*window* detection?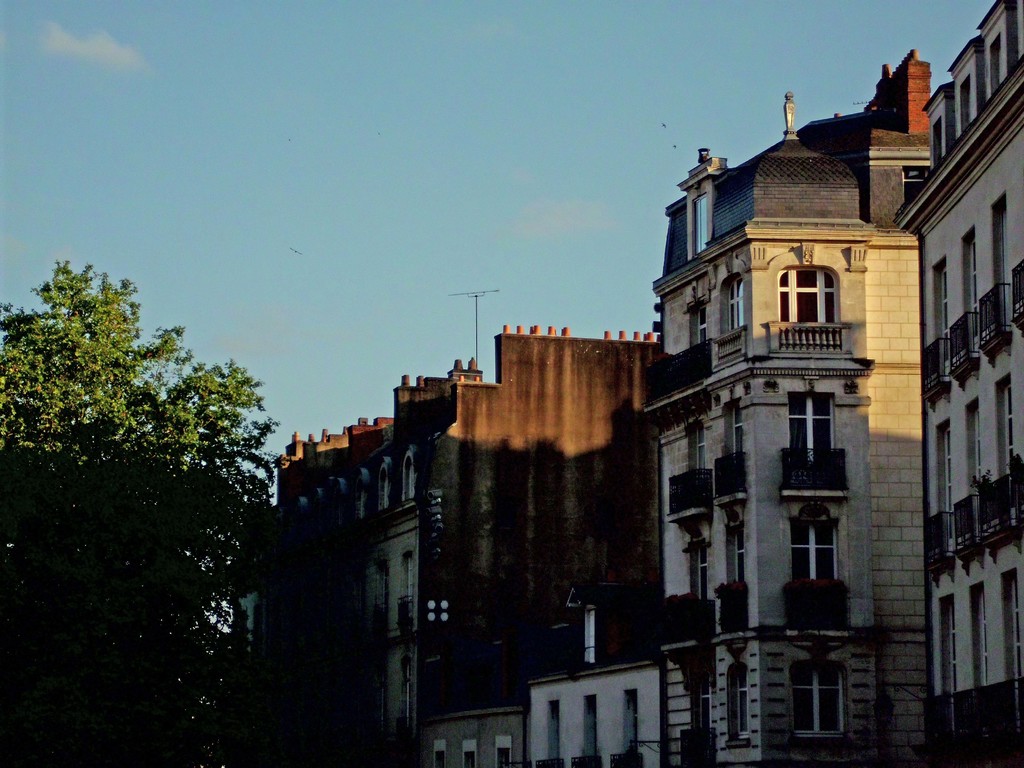
[929, 419, 952, 559]
